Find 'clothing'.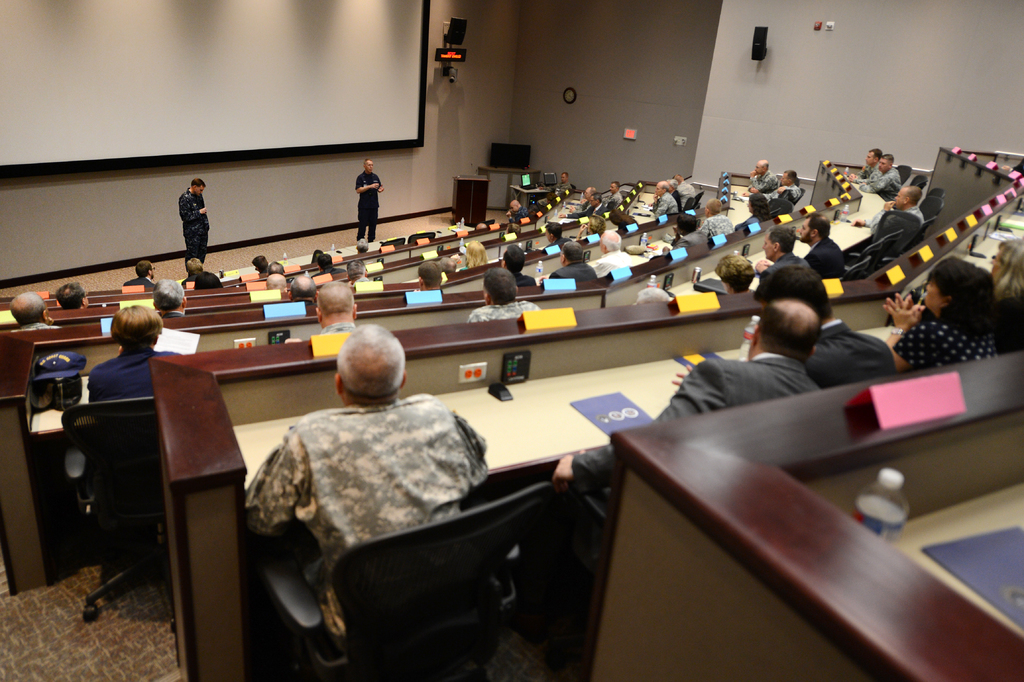
pyautogui.locateOnScreen(755, 254, 829, 320).
